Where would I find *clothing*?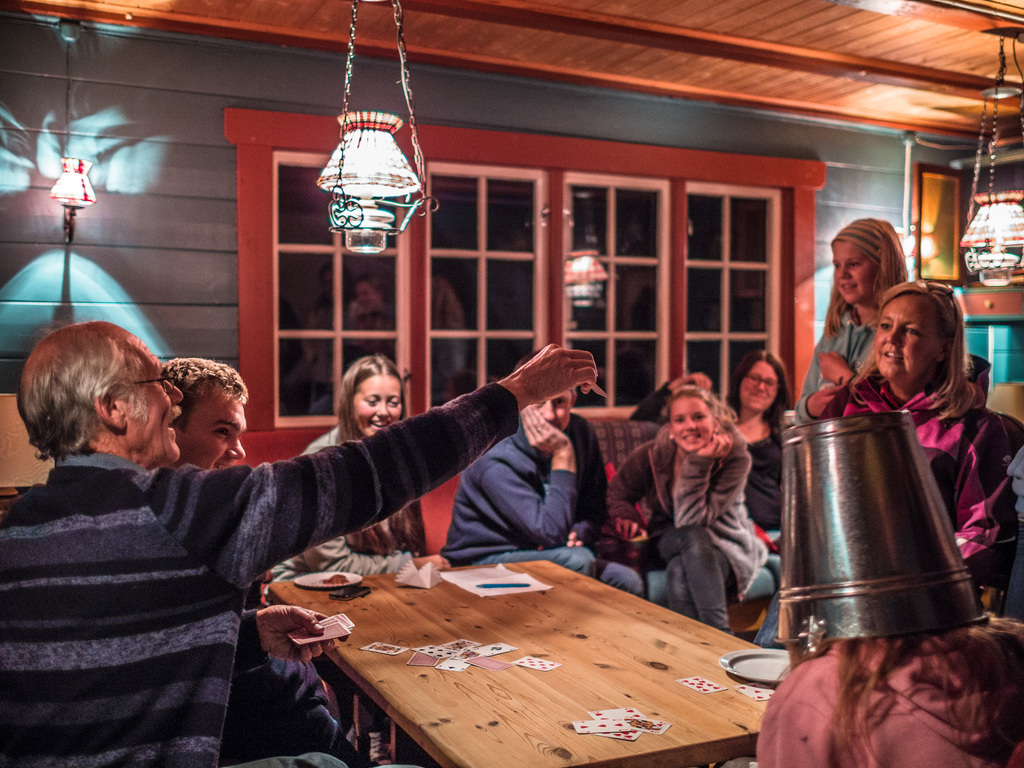
At 626/381/792/570.
